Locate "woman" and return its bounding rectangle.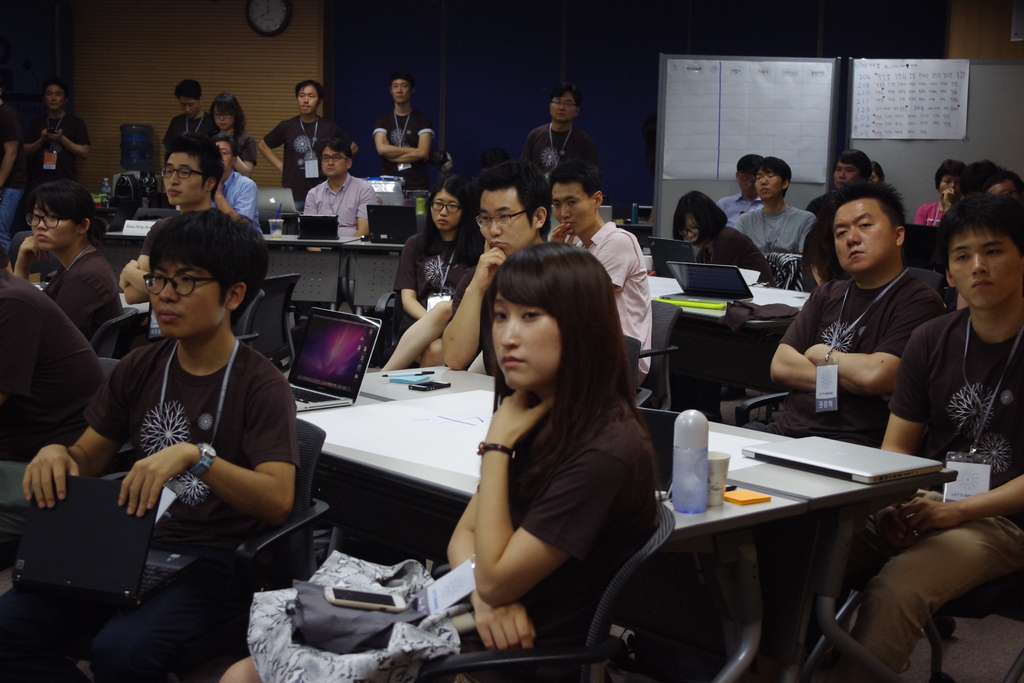
bbox=(453, 254, 668, 664).
